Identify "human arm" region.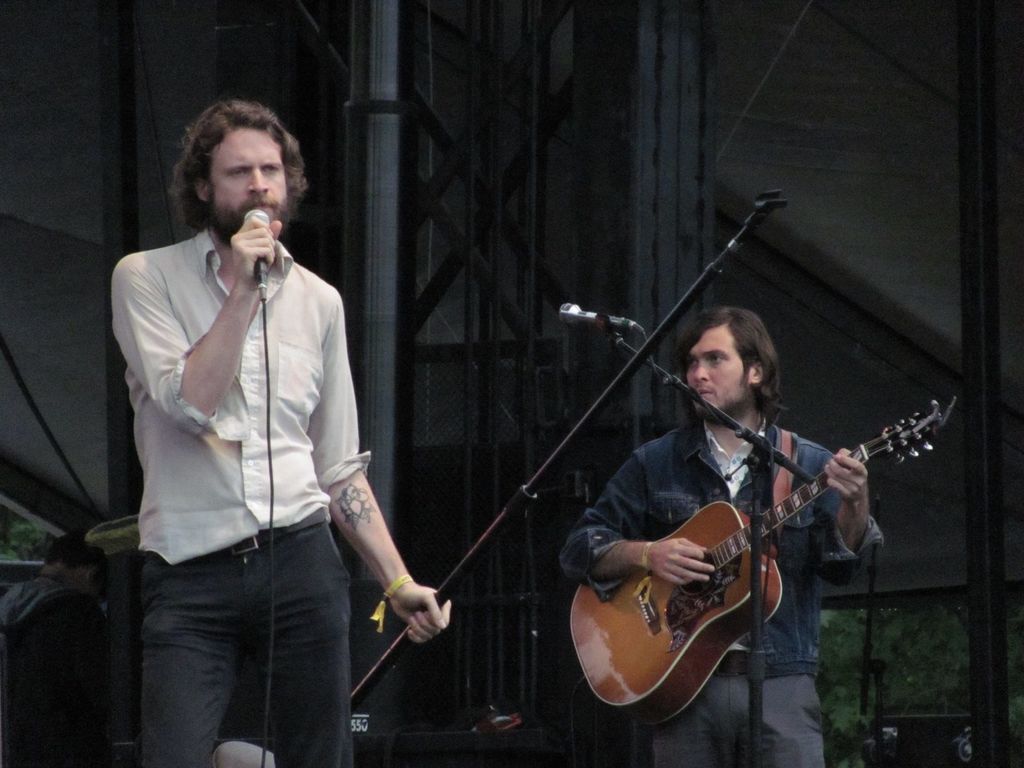
Region: rect(809, 443, 888, 593).
